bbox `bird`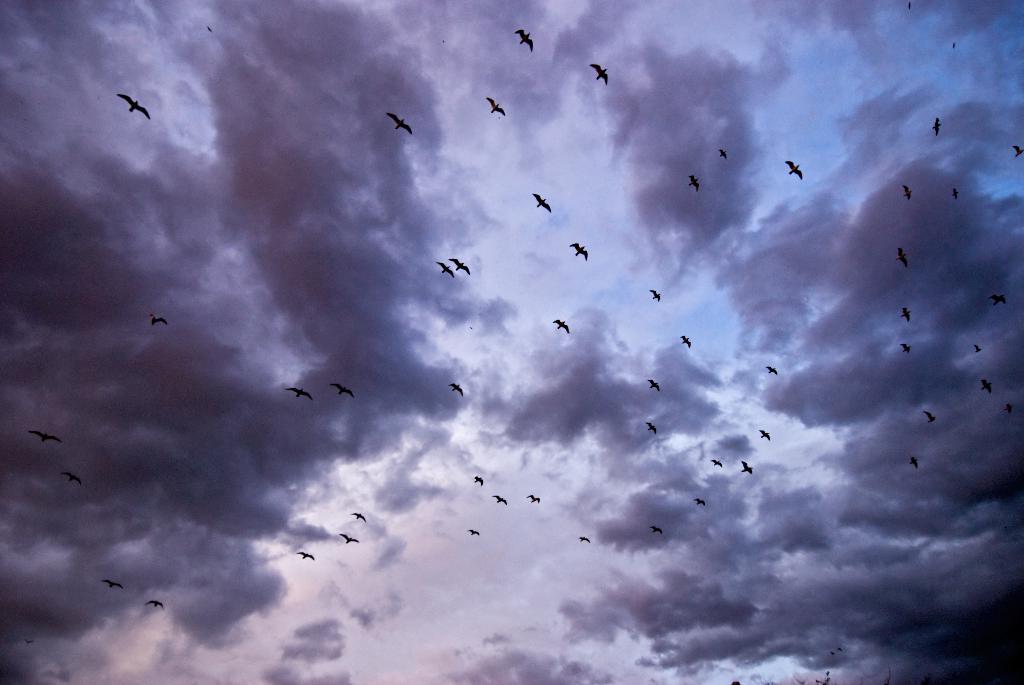
[left=285, top=385, right=309, bottom=400]
